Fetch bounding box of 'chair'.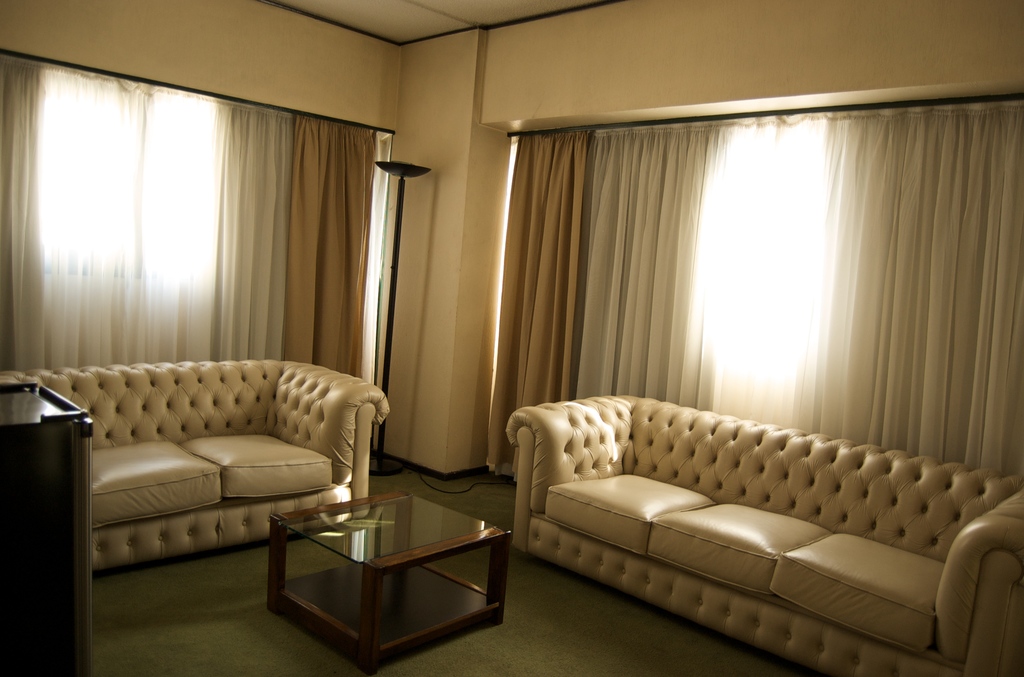
Bbox: detection(0, 345, 383, 582).
